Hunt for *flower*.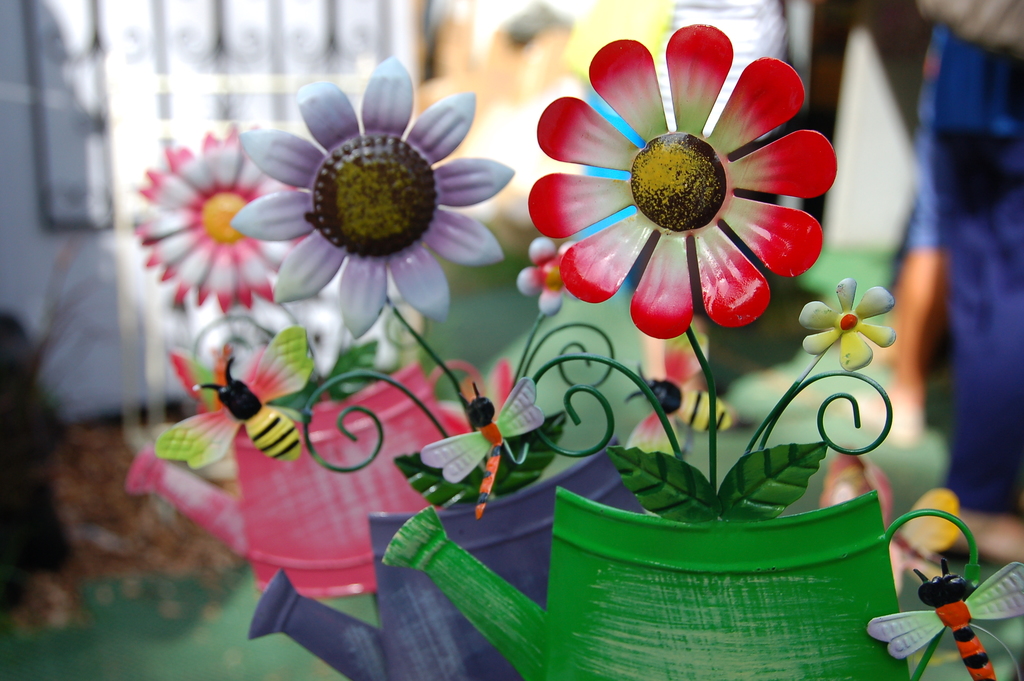
Hunted down at detection(129, 120, 308, 311).
